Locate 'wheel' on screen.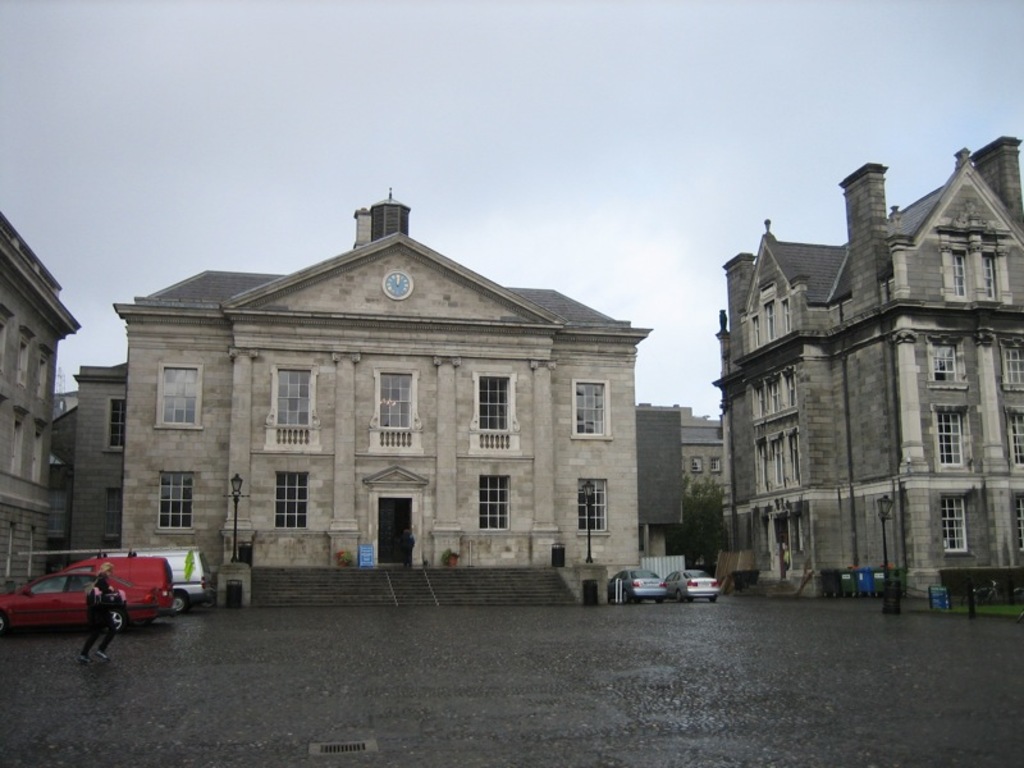
On screen at {"x1": 0, "y1": 616, "x2": 6, "y2": 636}.
